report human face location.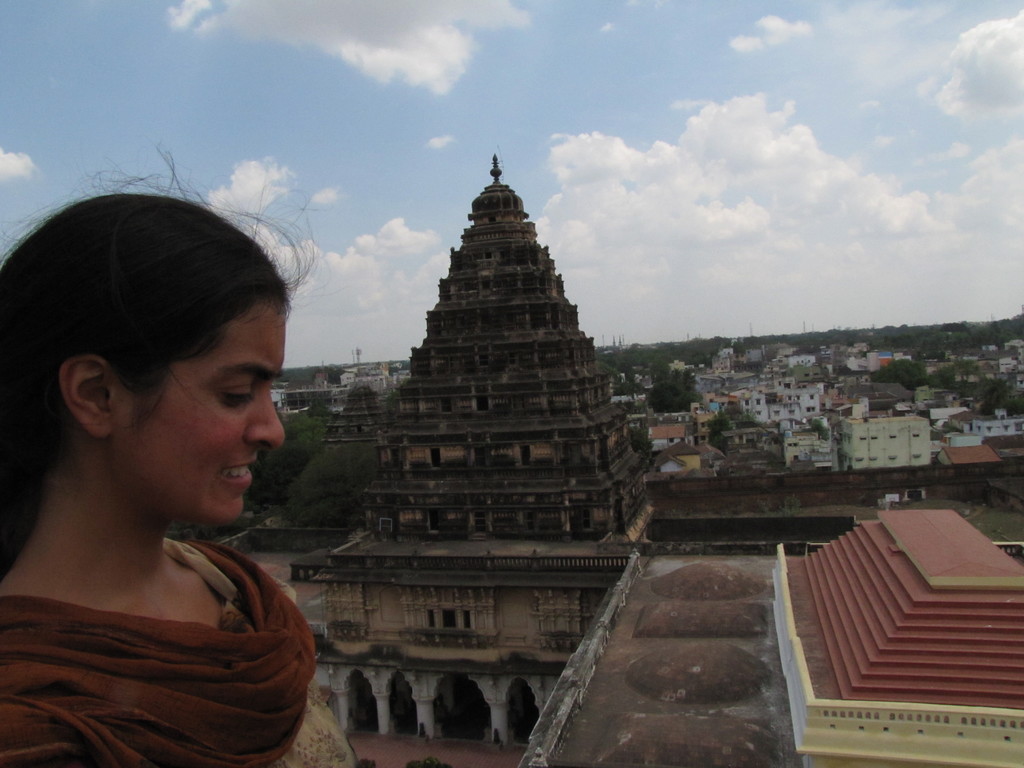
Report: x1=109, y1=305, x2=287, y2=517.
